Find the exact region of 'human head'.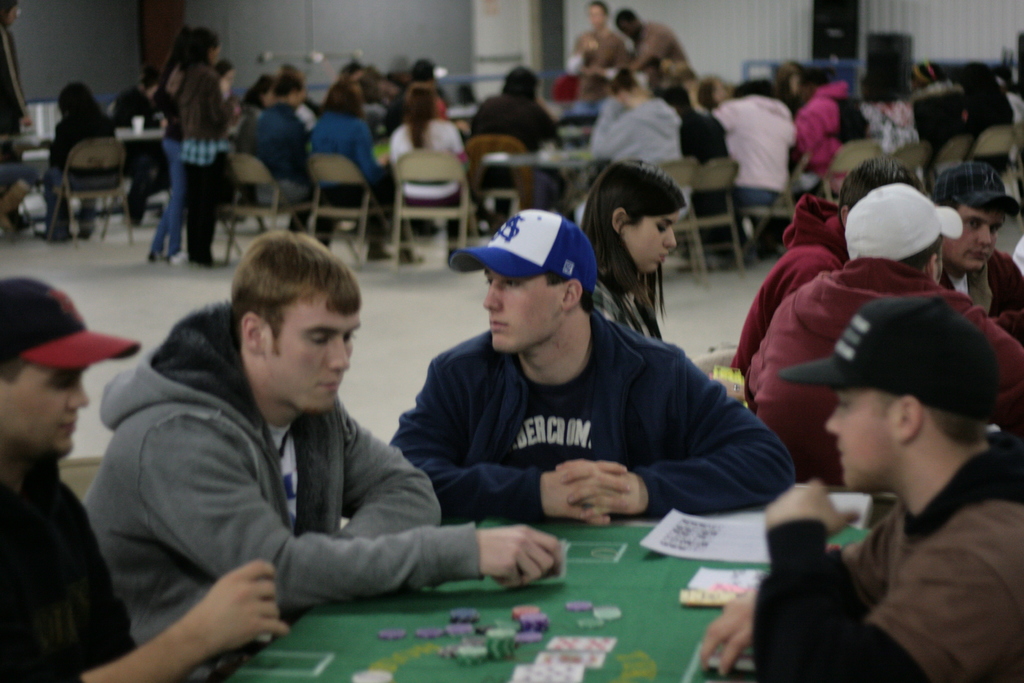
Exact region: (left=816, top=288, right=1001, bottom=509).
